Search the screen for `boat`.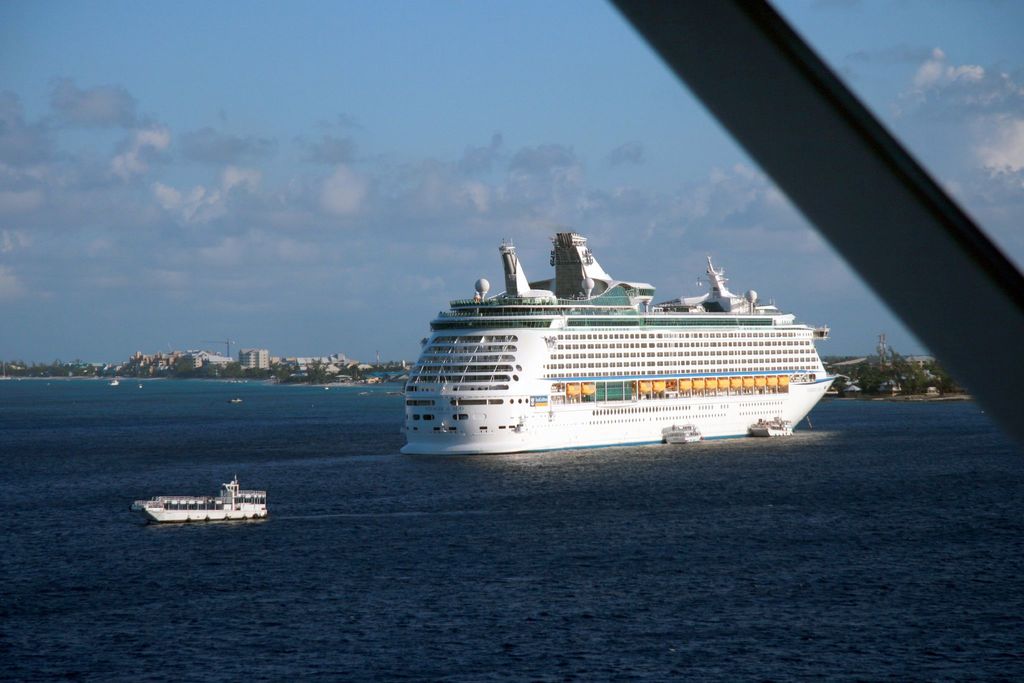
Found at (394,215,841,454).
